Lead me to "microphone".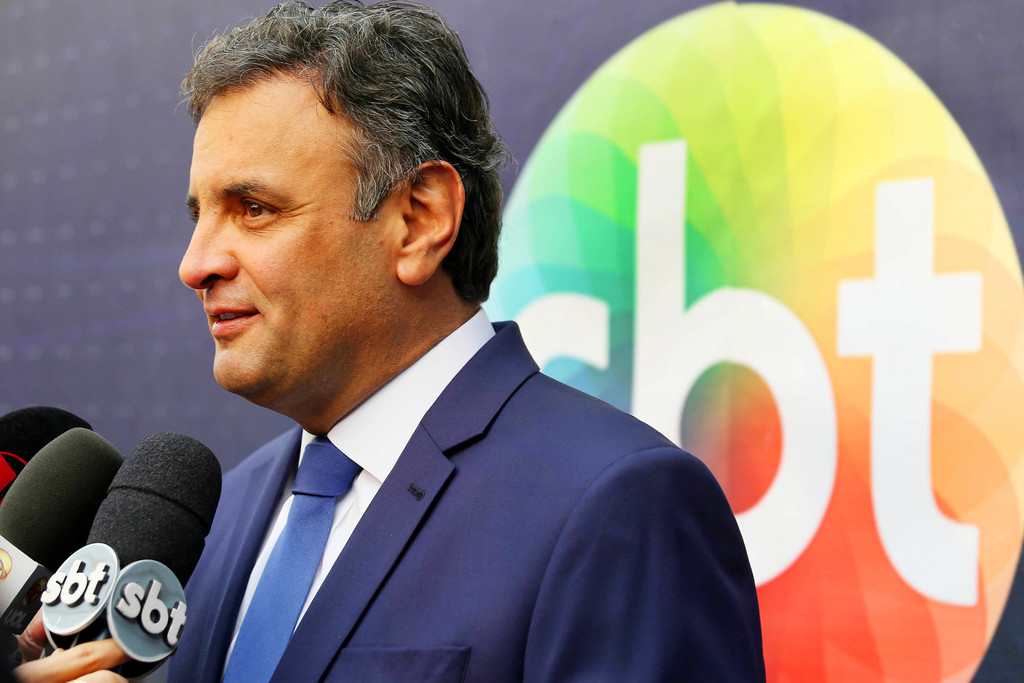
Lead to bbox=(36, 425, 229, 681).
